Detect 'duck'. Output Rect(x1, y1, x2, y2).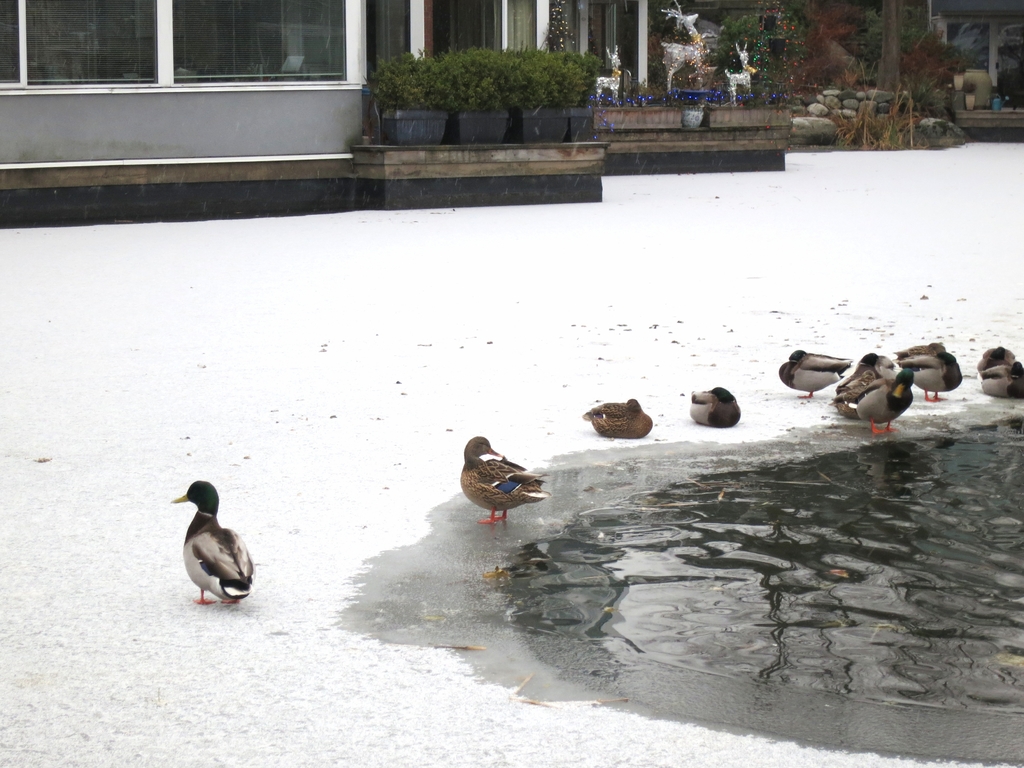
Rect(832, 352, 899, 405).
